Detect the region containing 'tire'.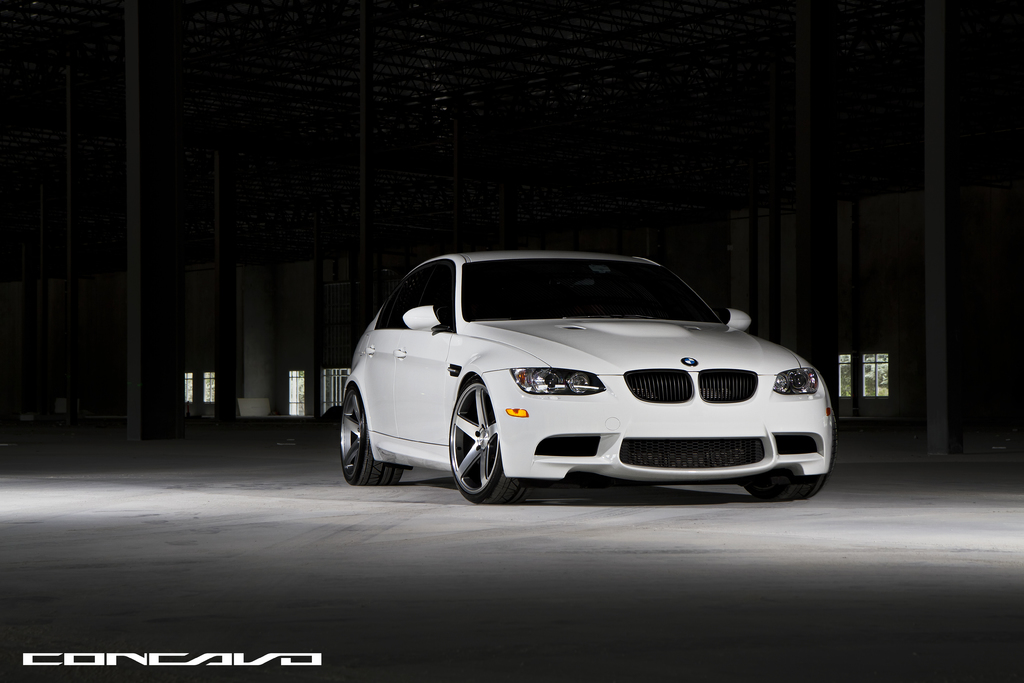
(744,425,838,499).
